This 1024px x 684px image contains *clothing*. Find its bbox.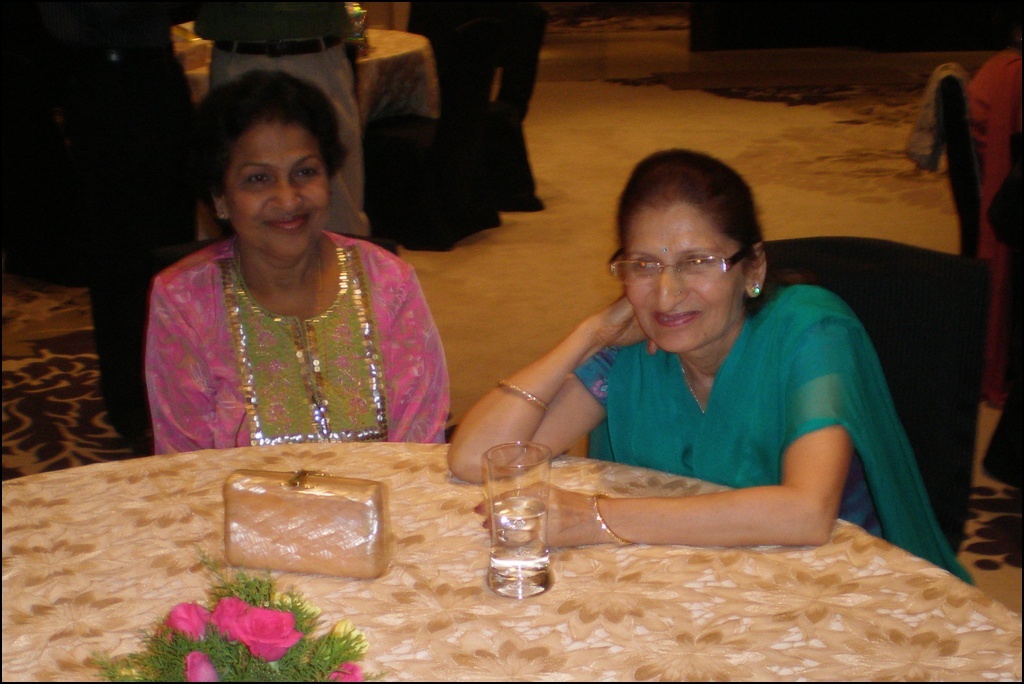
x1=140, y1=192, x2=446, y2=468.
